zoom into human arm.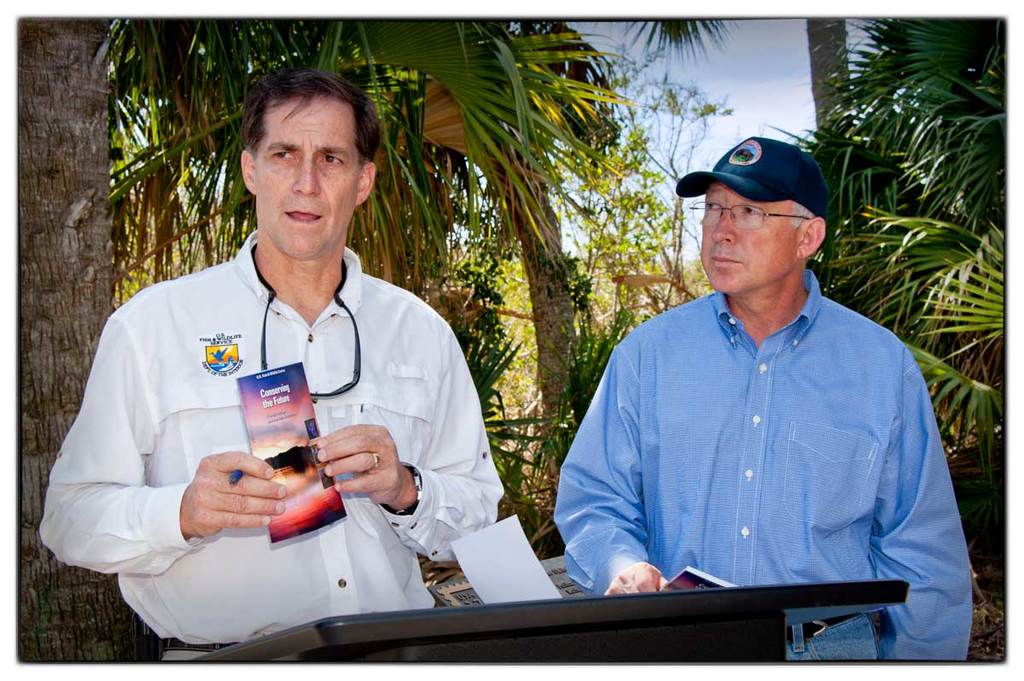
Zoom target: box(550, 333, 673, 610).
